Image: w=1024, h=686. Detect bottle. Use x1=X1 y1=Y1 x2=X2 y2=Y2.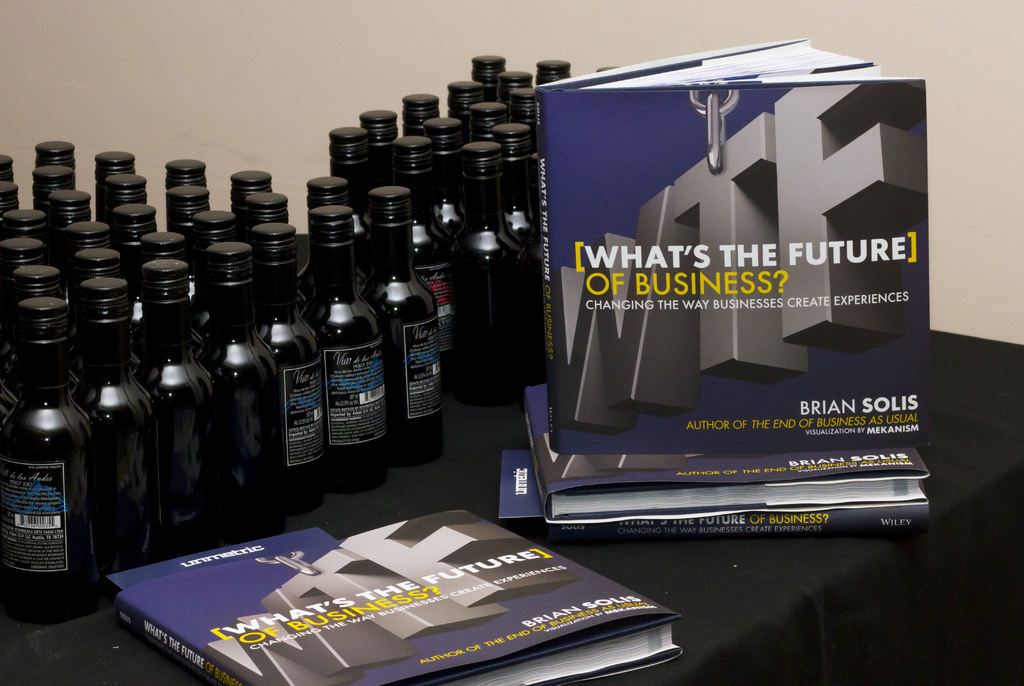
x1=0 y1=236 x2=49 y2=281.
